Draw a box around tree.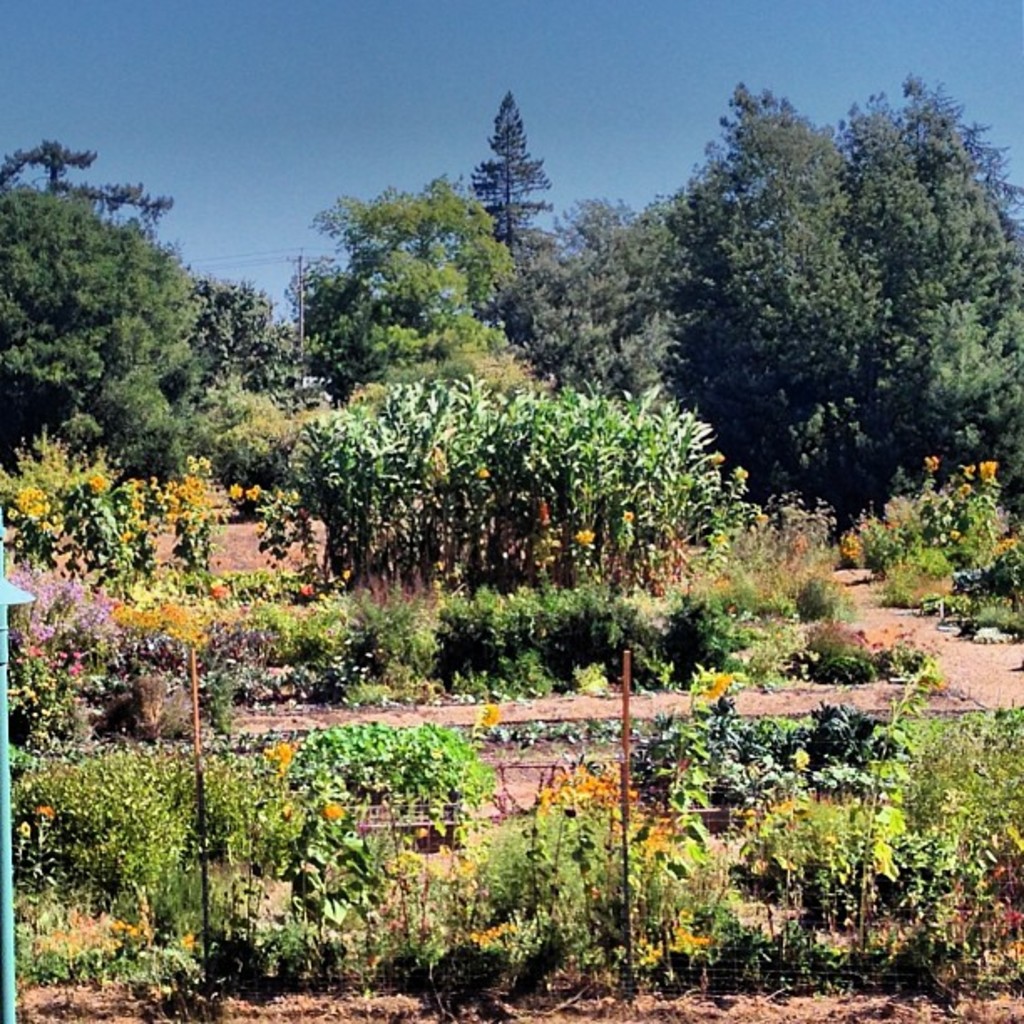
{"left": 535, "top": 214, "right": 658, "bottom": 387}.
